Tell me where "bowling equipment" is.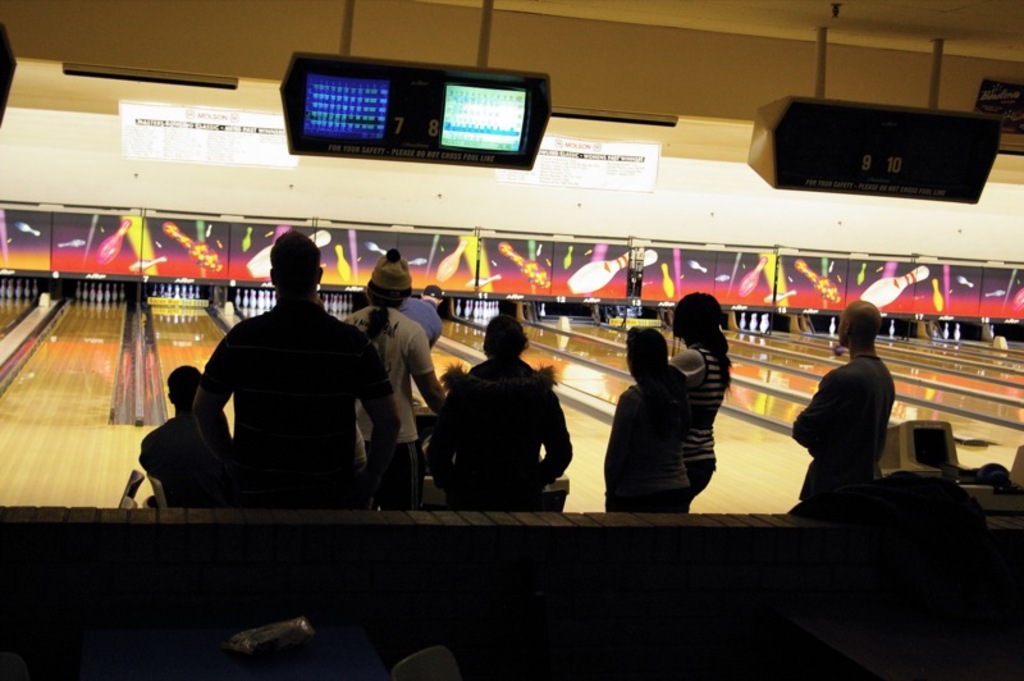
"bowling equipment" is at crop(749, 315, 759, 337).
